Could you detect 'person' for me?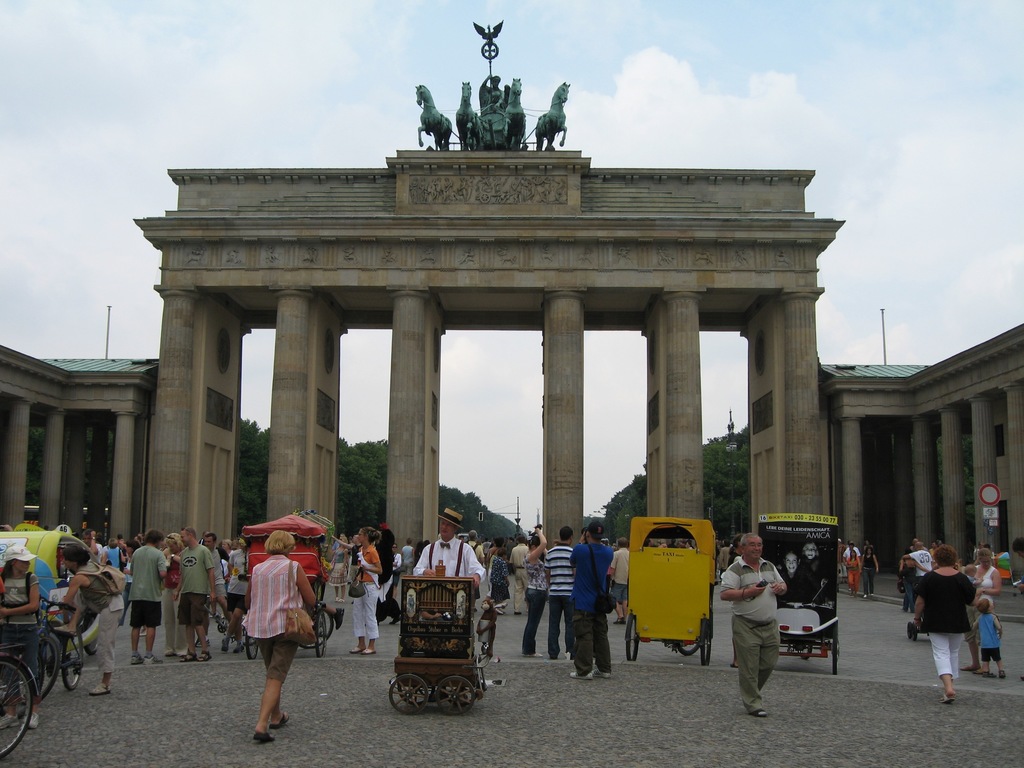
Detection result: {"left": 157, "top": 533, "right": 185, "bottom": 659}.
